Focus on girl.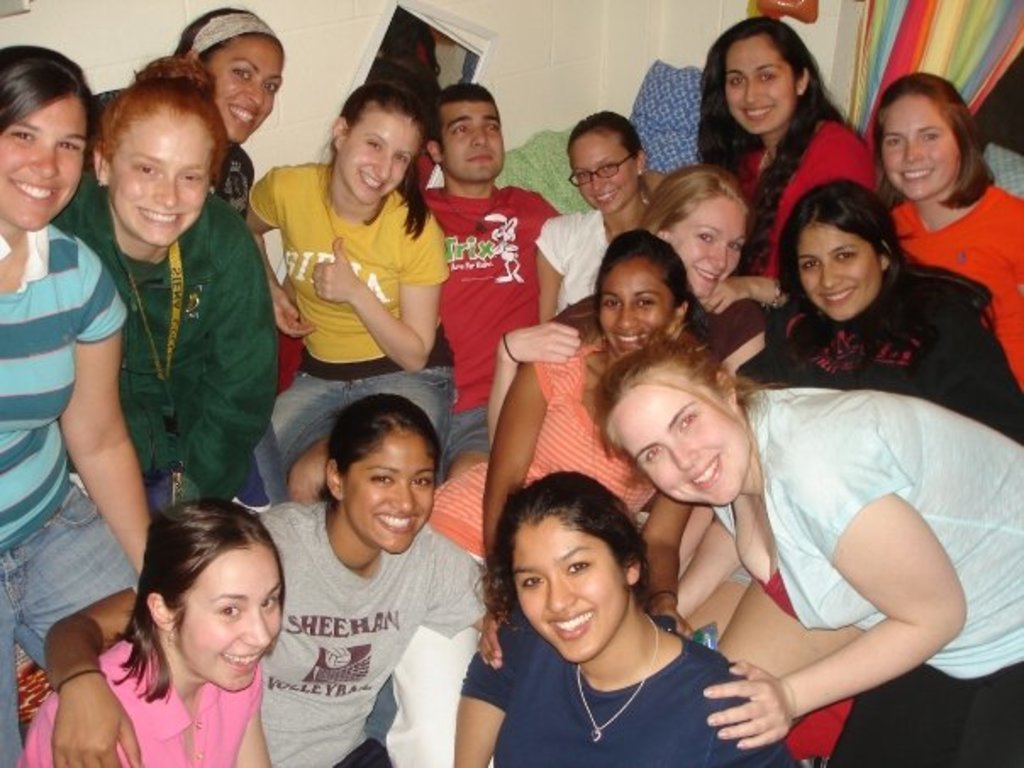
Focused at 10/500/281/766.
